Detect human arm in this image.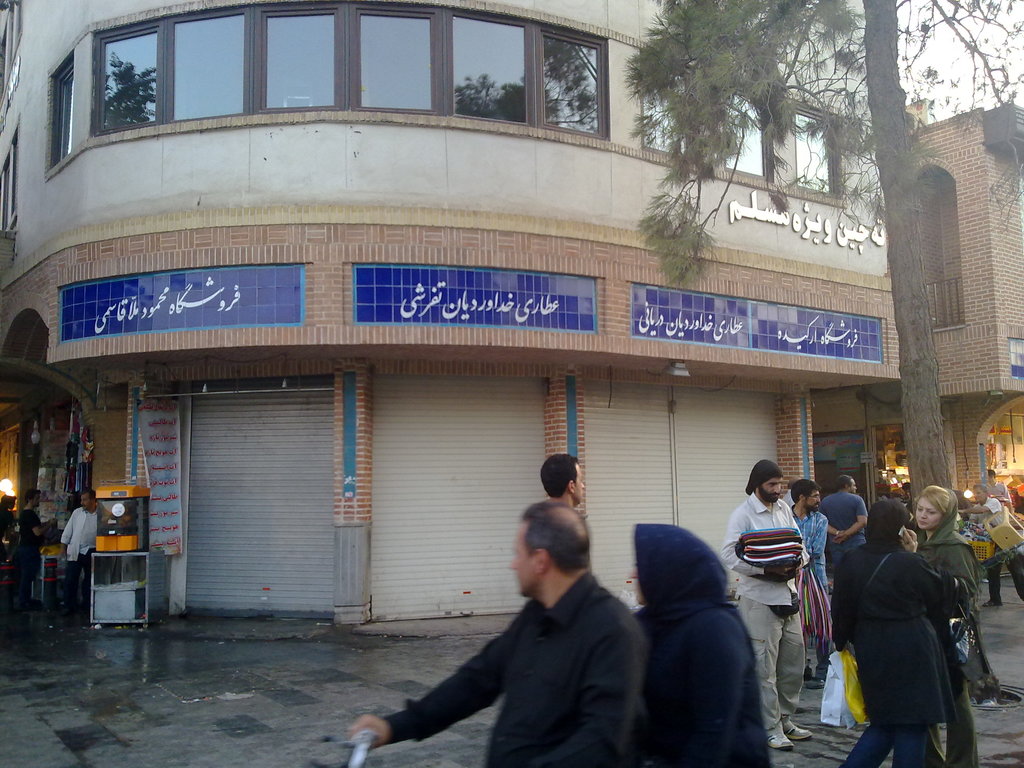
Detection: (left=895, top=525, right=919, bottom=555).
